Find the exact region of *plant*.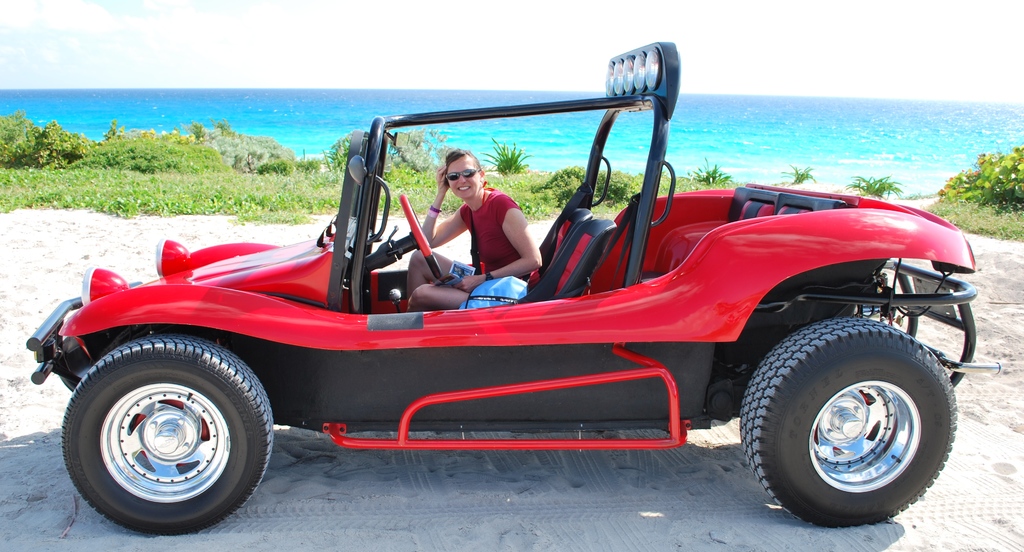
Exact region: l=0, t=104, r=45, b=166.
